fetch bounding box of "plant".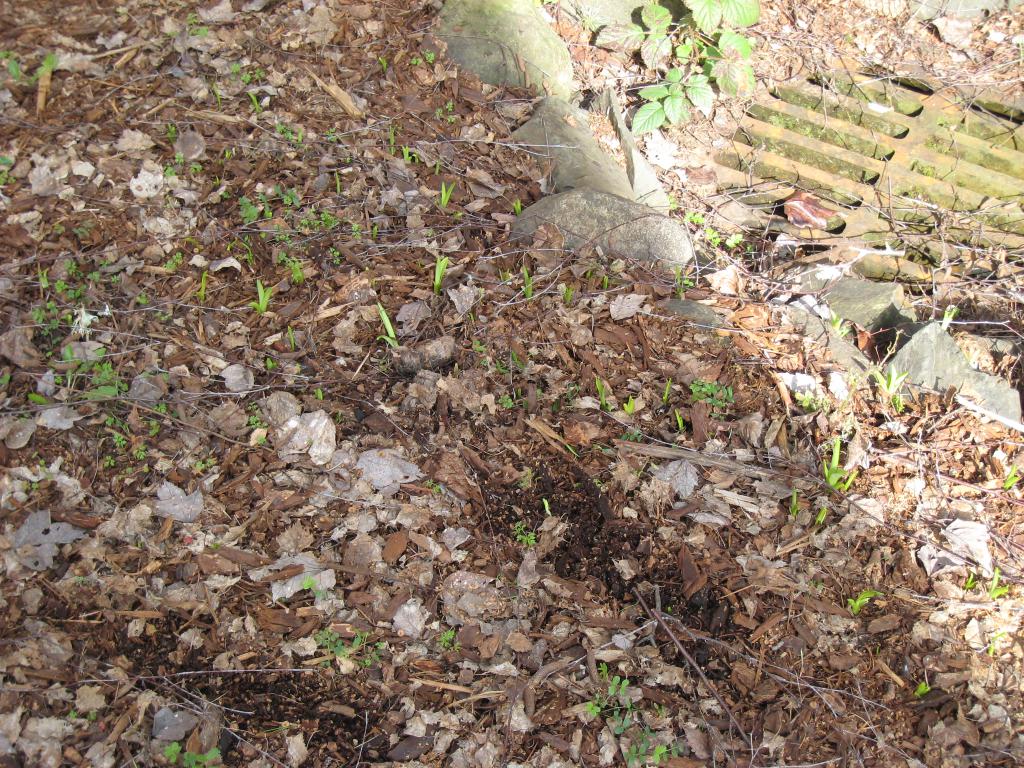
Bbox: BBox(250, 92, 266, 114).
